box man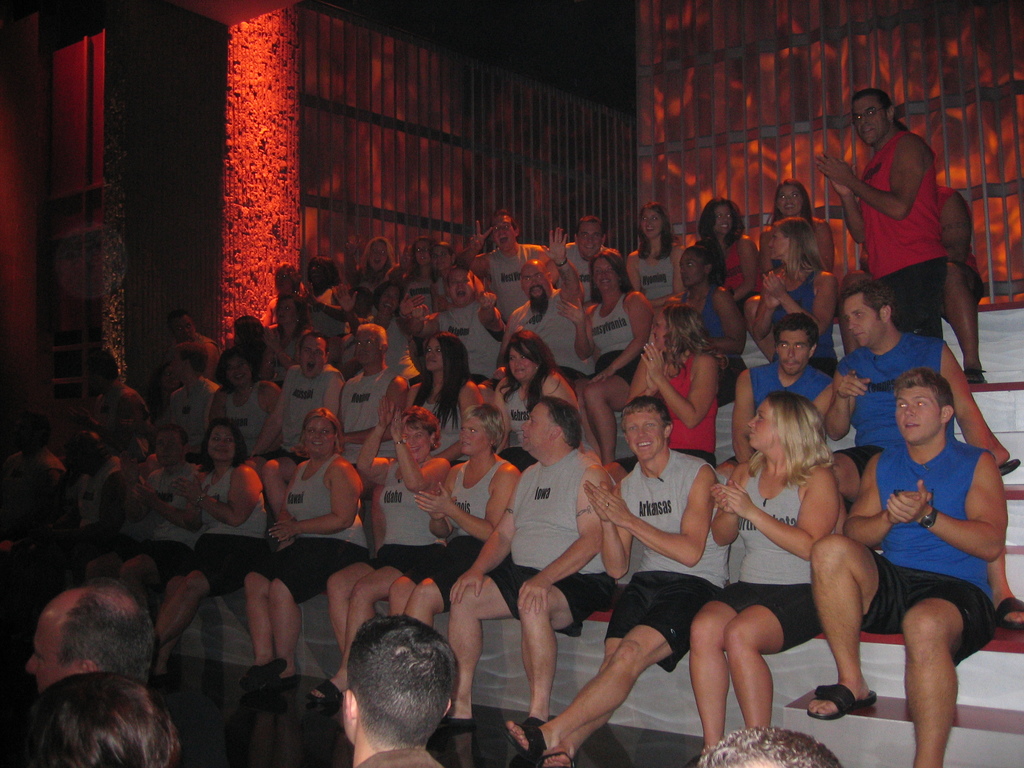
left=826, top=275, right=1023, bottom=632
